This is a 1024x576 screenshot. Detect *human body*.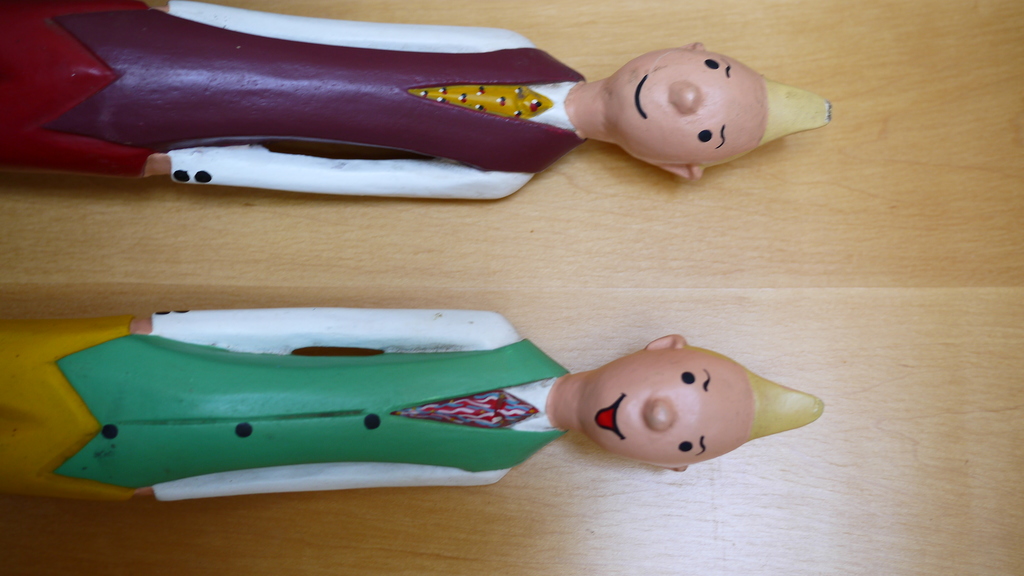
<region>0, 307, 826, 507</region>.
